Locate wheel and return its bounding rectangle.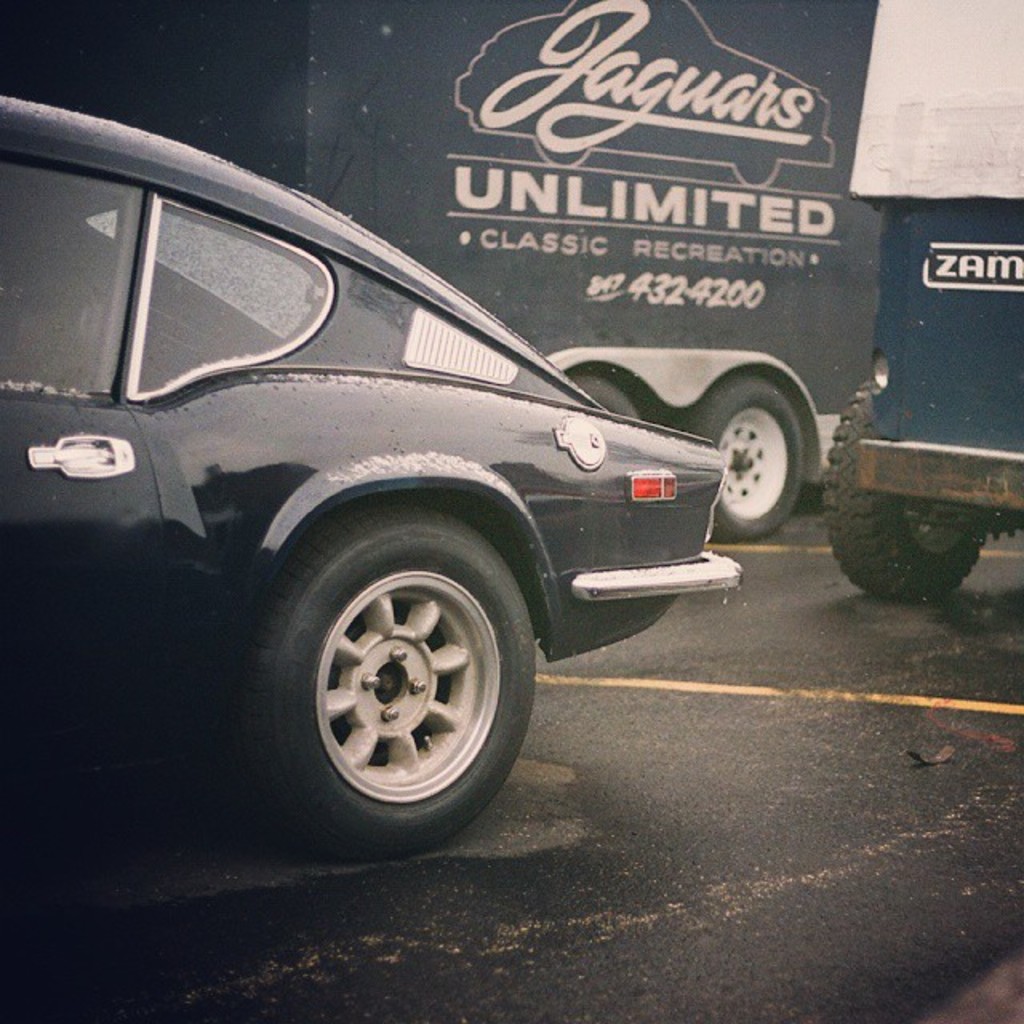
(left=566, top=371, right=645, bottom=434).
